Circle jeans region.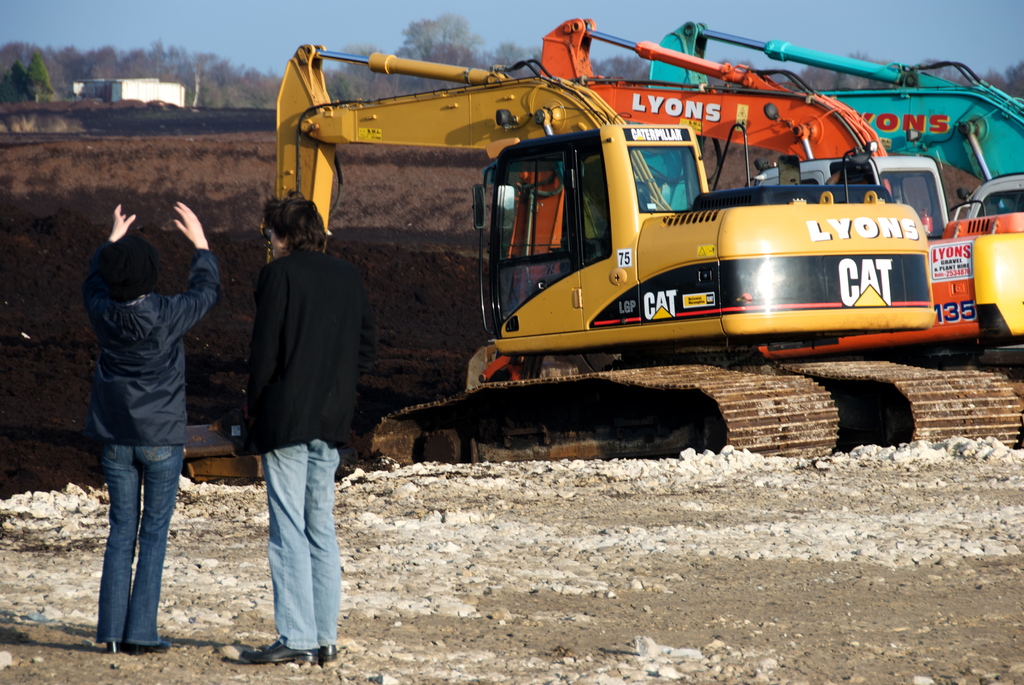
Region: {"left": 80, "top": 427, "right": 173, "bottom": 670}.
